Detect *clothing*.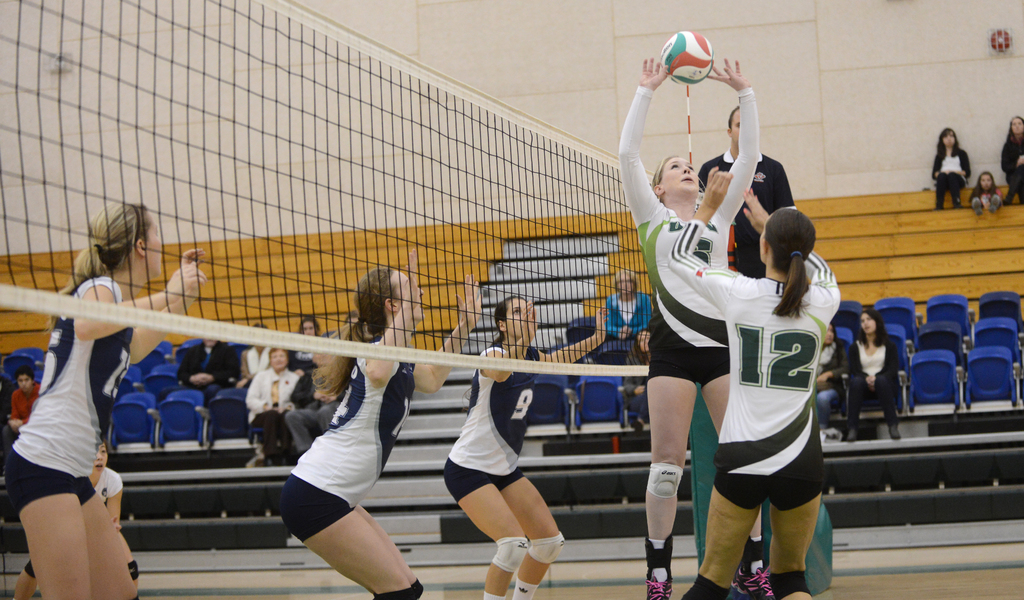
Detected at (692,145,795,275).
